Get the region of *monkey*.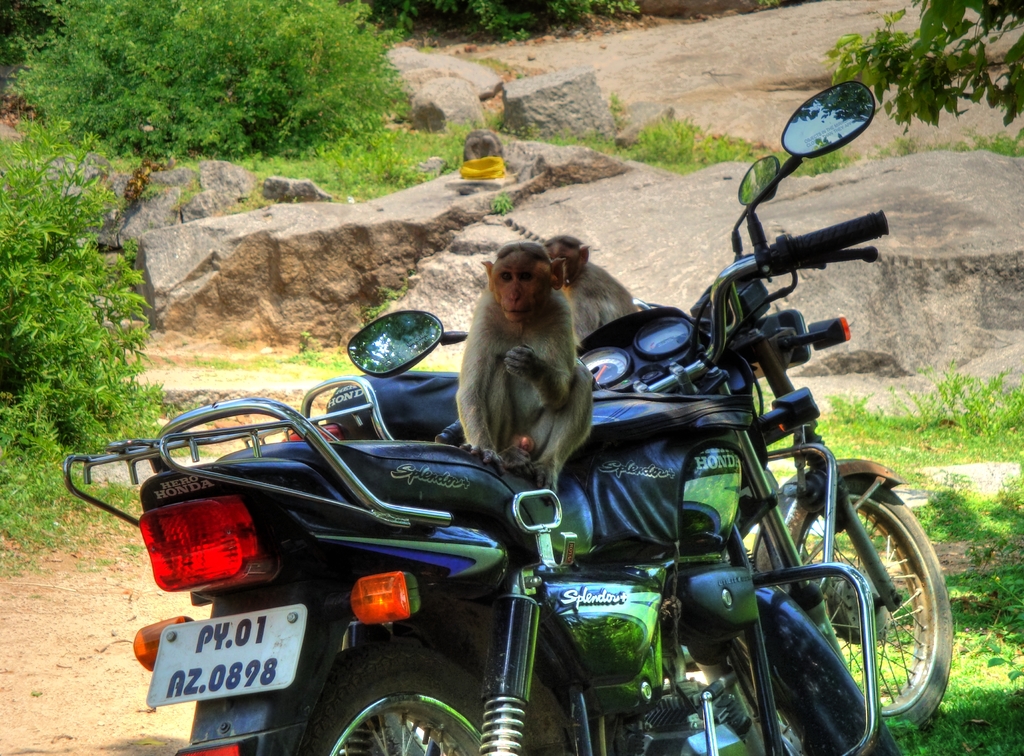
select_region(450, 236, 602, 481).
